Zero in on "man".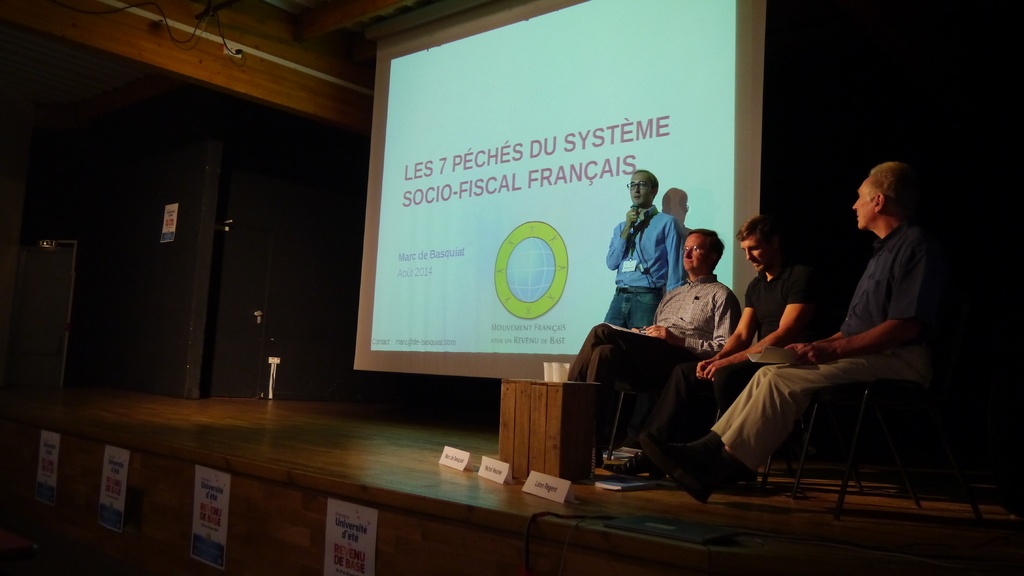
Zeroed in: (612,160,690,369).
